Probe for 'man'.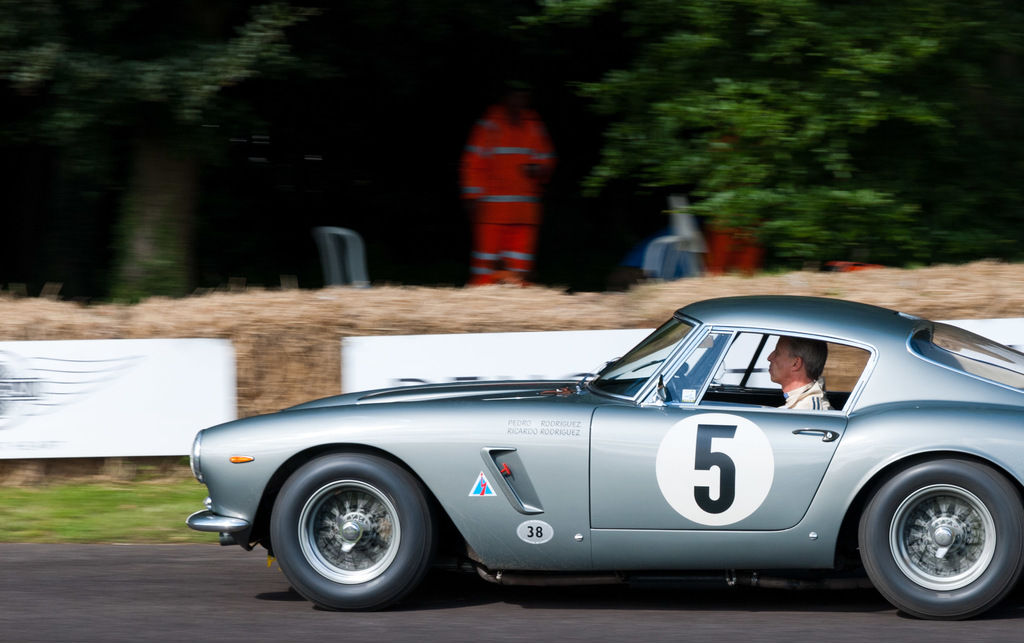
Probe result: <region>760, 323, 841, 429</region>.
